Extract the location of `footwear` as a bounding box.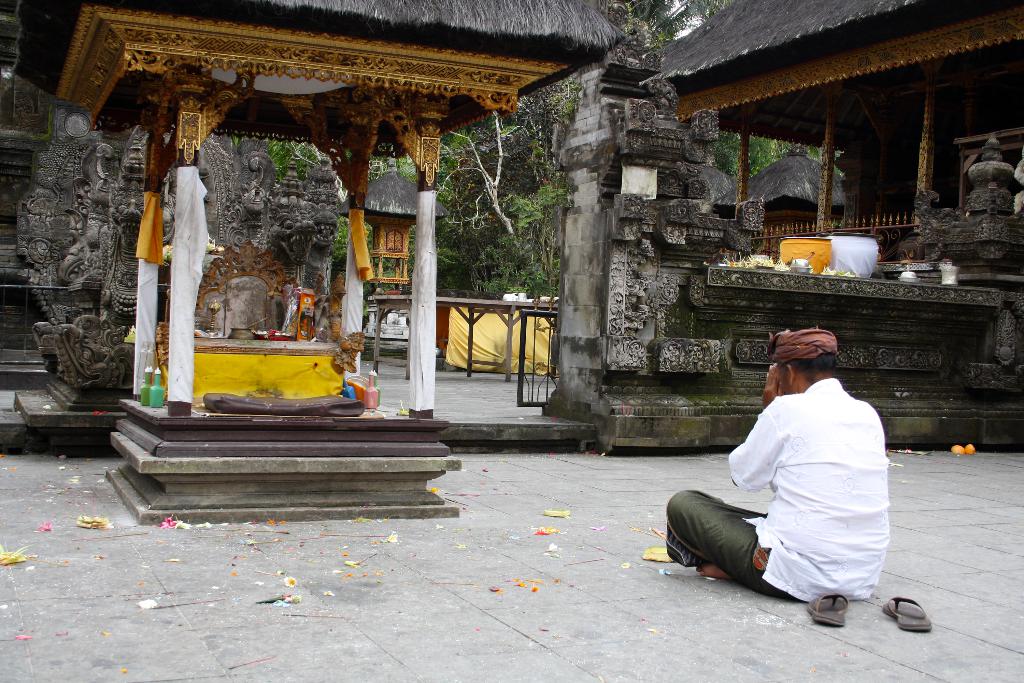
{"x1": 810, "y1": 591, "x2": 852, "y2": 634}.
